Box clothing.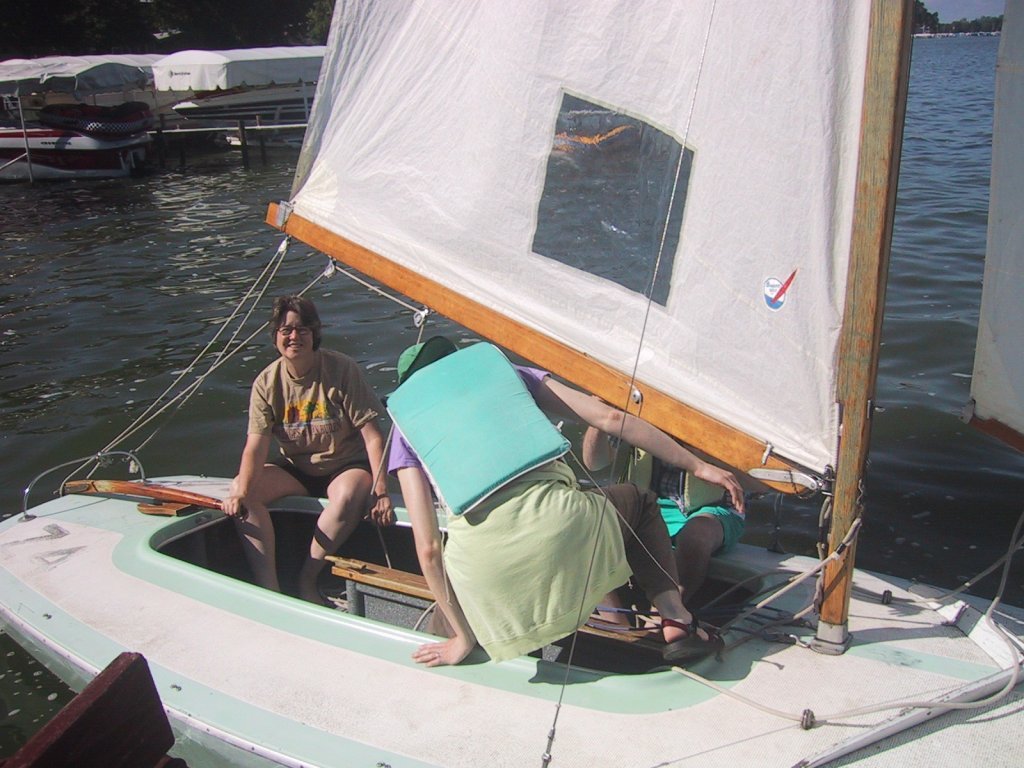
Rect(366, 320, 670, 666).
